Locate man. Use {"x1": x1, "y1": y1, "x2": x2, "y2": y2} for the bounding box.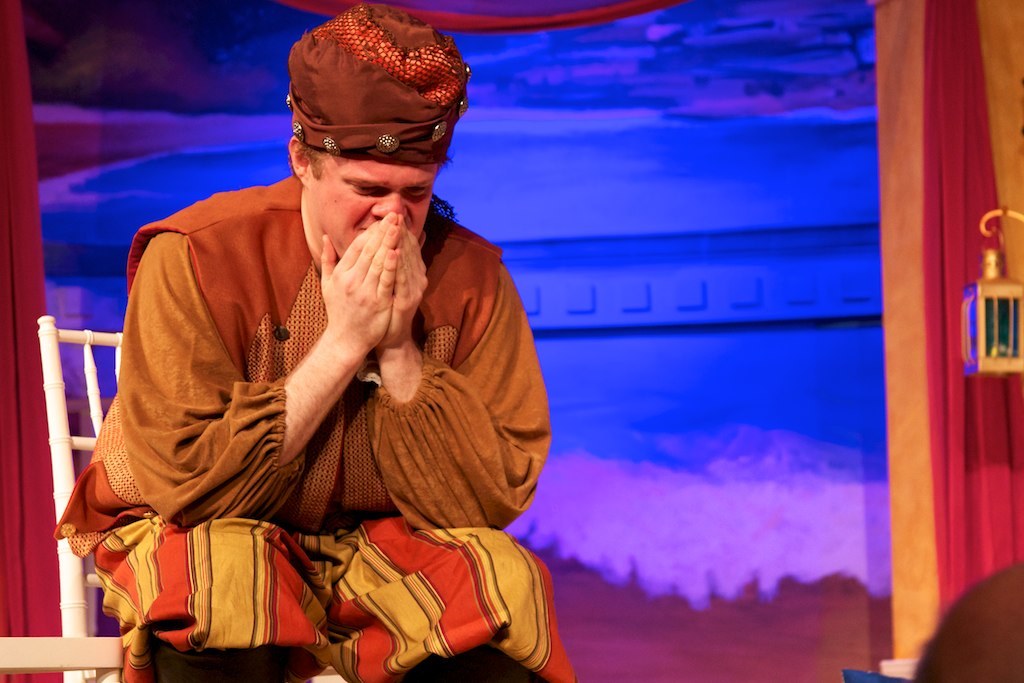
{"x1": 97, "y1": 47, "x2": 571, "y2": 667}.
